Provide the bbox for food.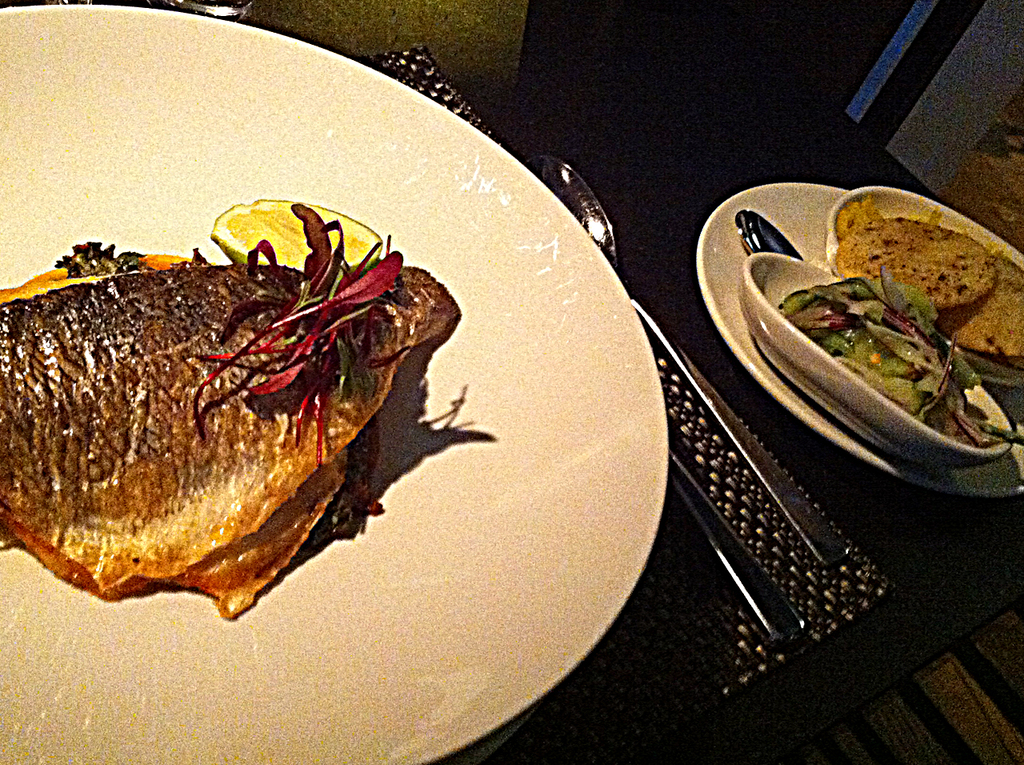
detection(937, 256, 1023, 357).
